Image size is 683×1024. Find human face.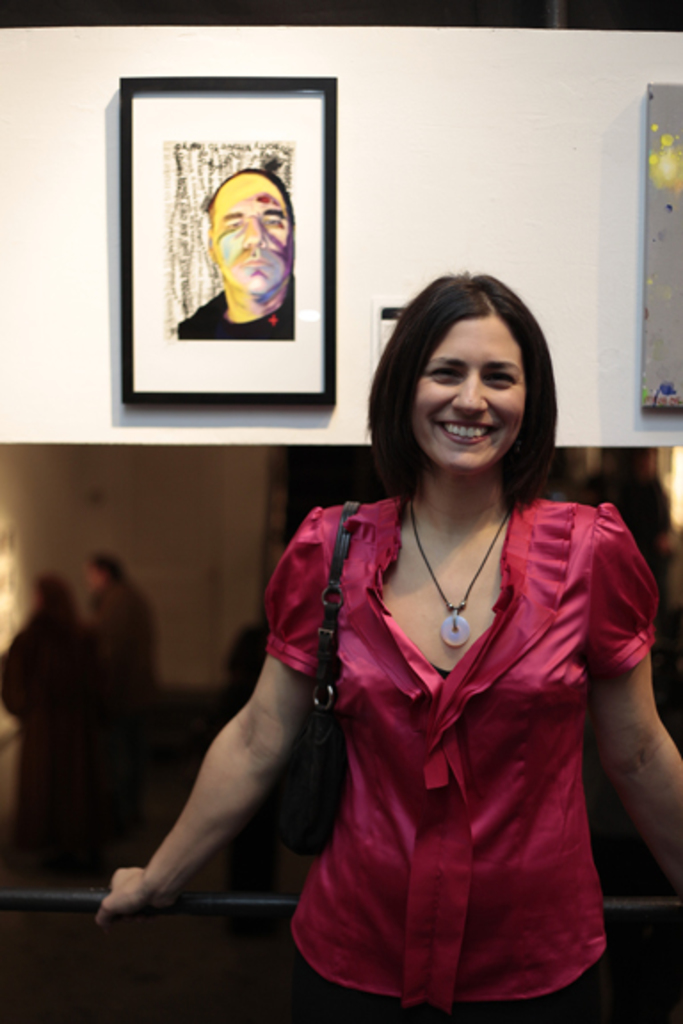
pyautogui.locateOnScreen(409, 308, 530, 468).
